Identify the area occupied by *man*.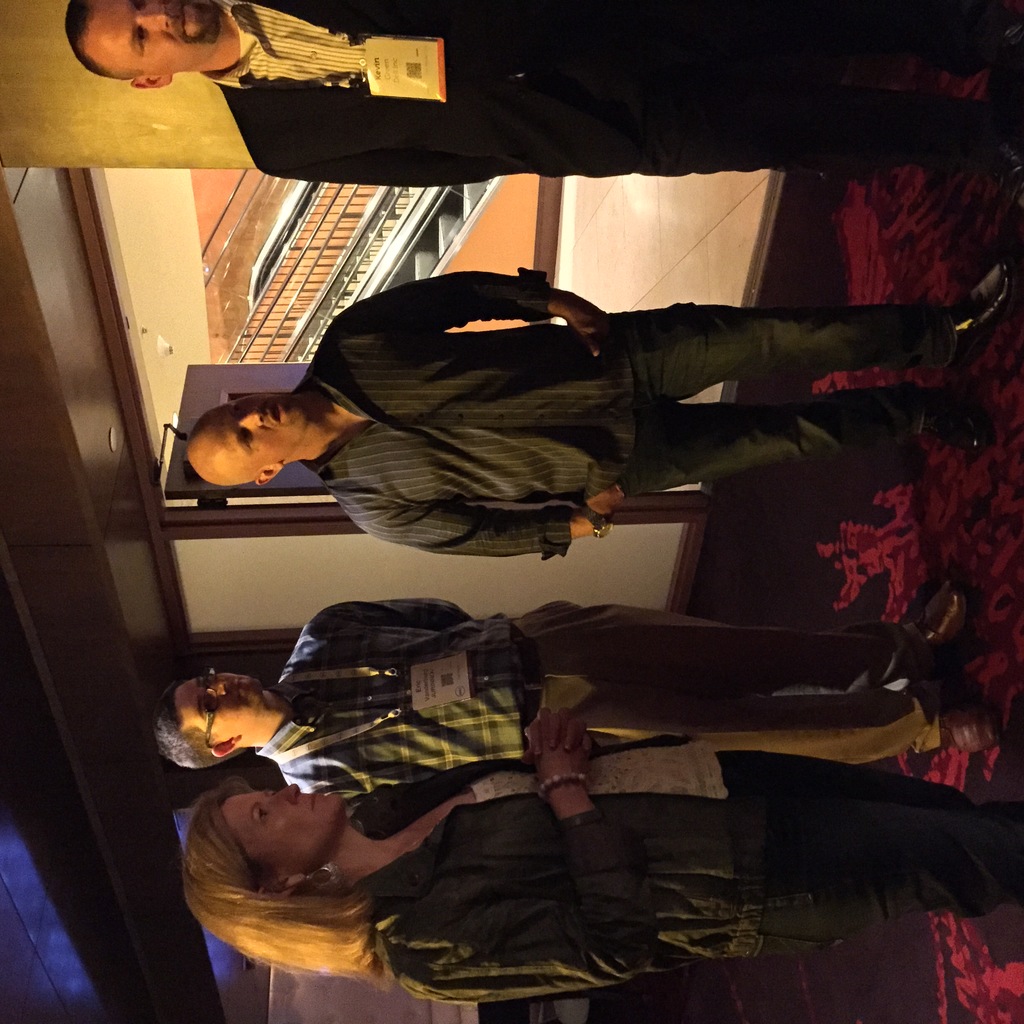
Area: [left=60, top=0, right=1023, bottom=195].
